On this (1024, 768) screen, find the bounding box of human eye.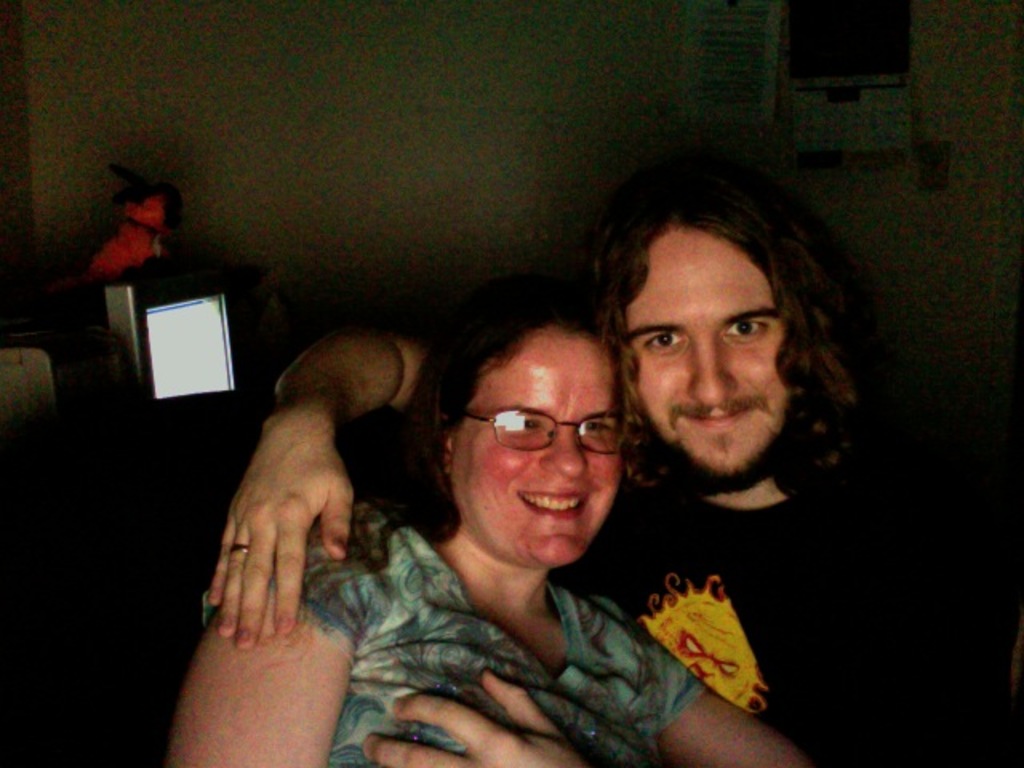
Bounding box: <box>579,416,622,438</box>.
